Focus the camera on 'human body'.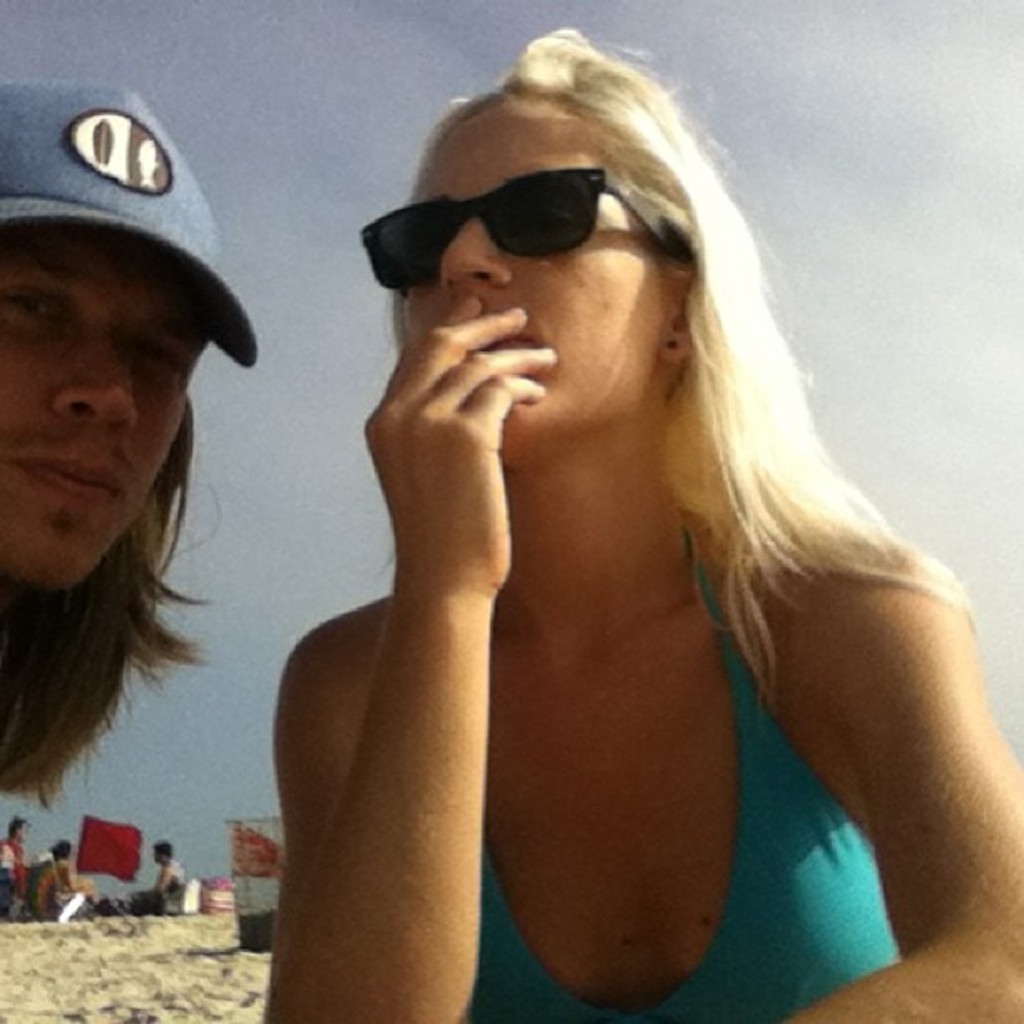
Focus region: <bbox>246, 23, 1019, 1021</bbox>.
